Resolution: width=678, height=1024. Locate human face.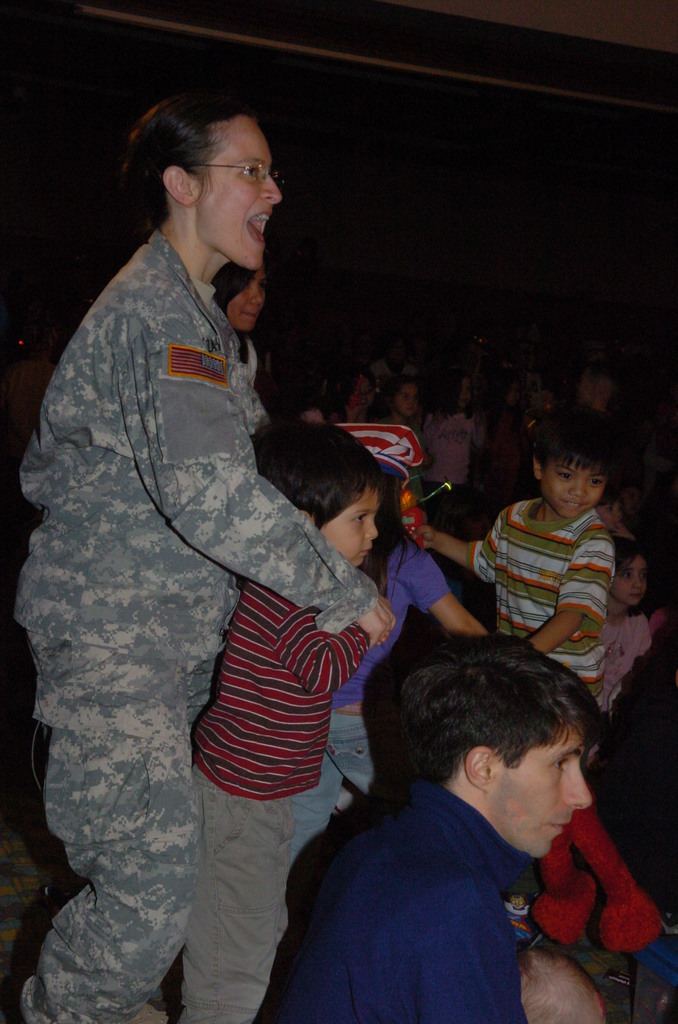
select_region(224, 267, 270, 330).
